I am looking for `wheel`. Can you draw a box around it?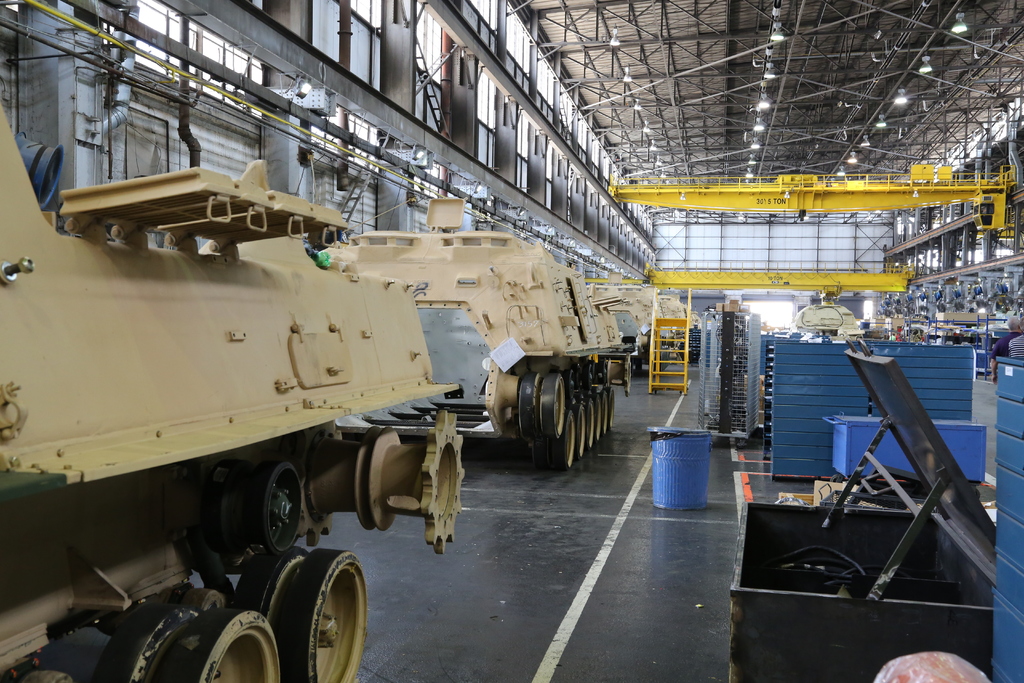
Sure, the bounding box is x1=521 y1=372 x2=539 y2=437.
